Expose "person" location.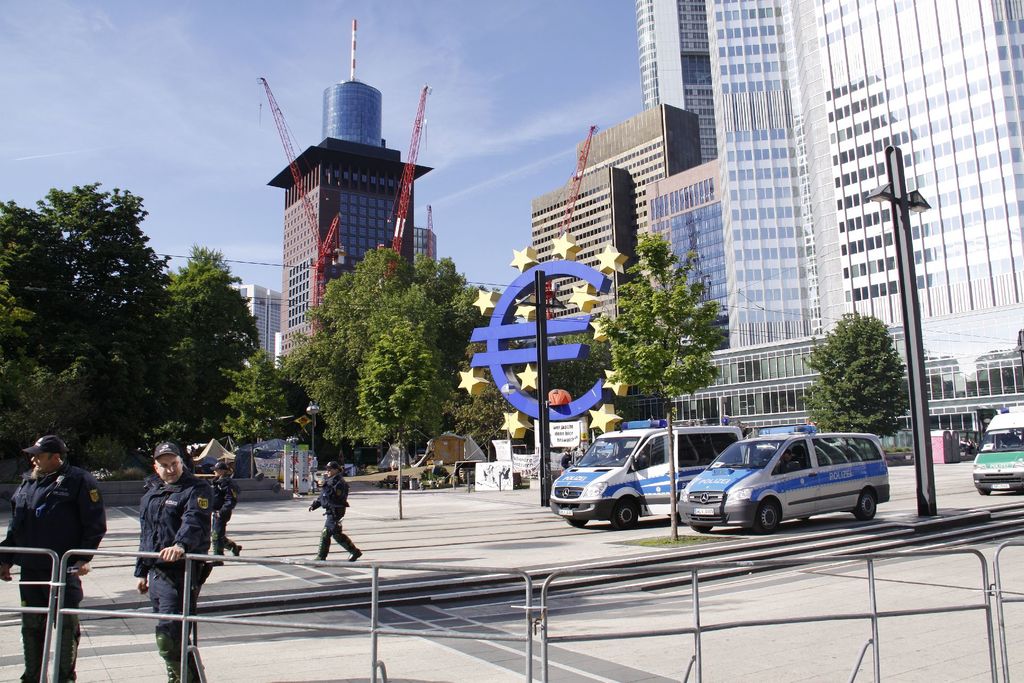
Exposed at x1=135, y1=441, x2=211, y2=682.
